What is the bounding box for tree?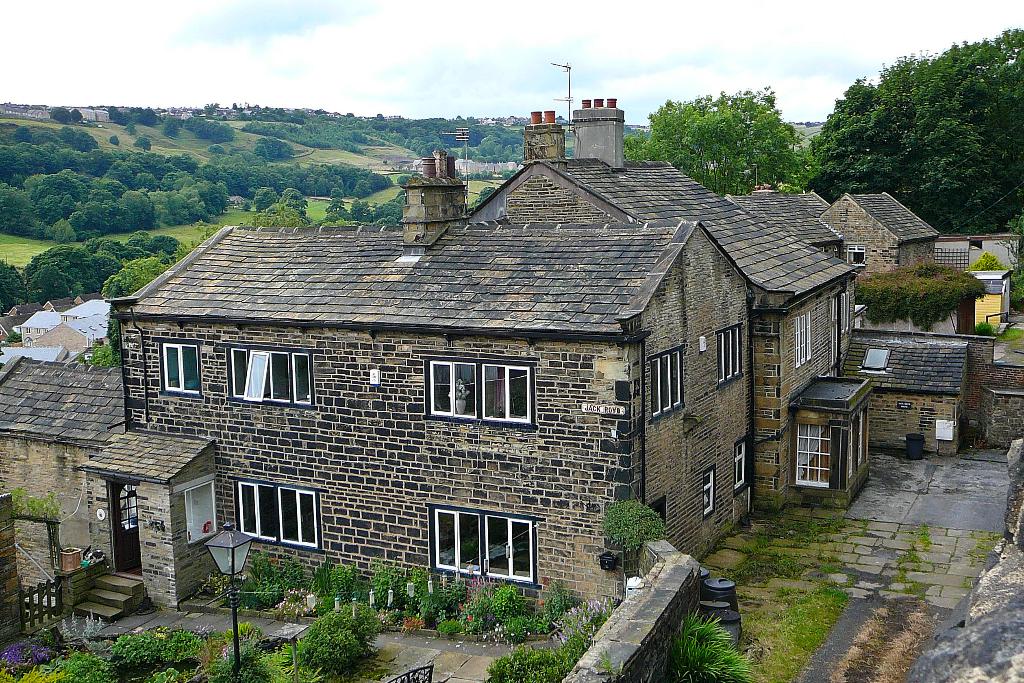
646:77:824:189.
